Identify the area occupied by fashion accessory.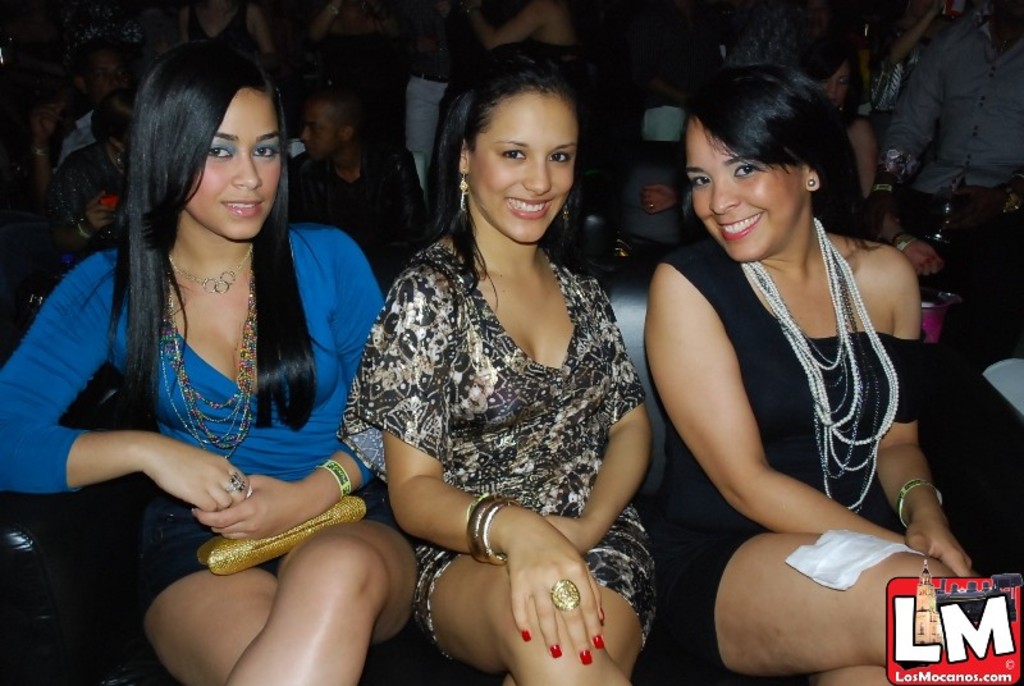
Area: [872,179,897,193].
